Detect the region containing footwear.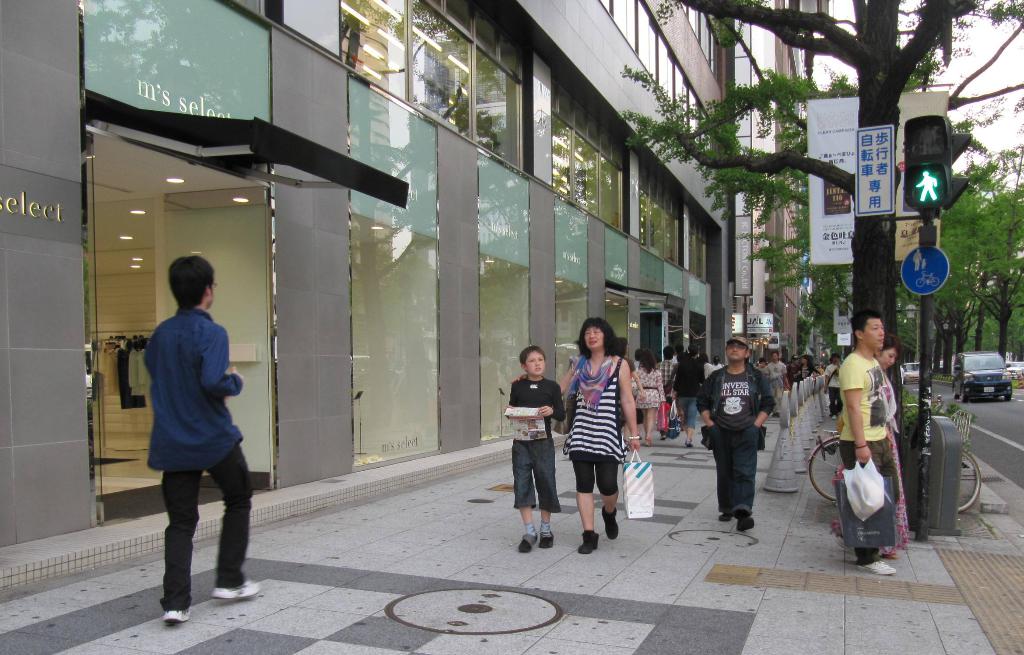
box(644, 437, 652, 446).
